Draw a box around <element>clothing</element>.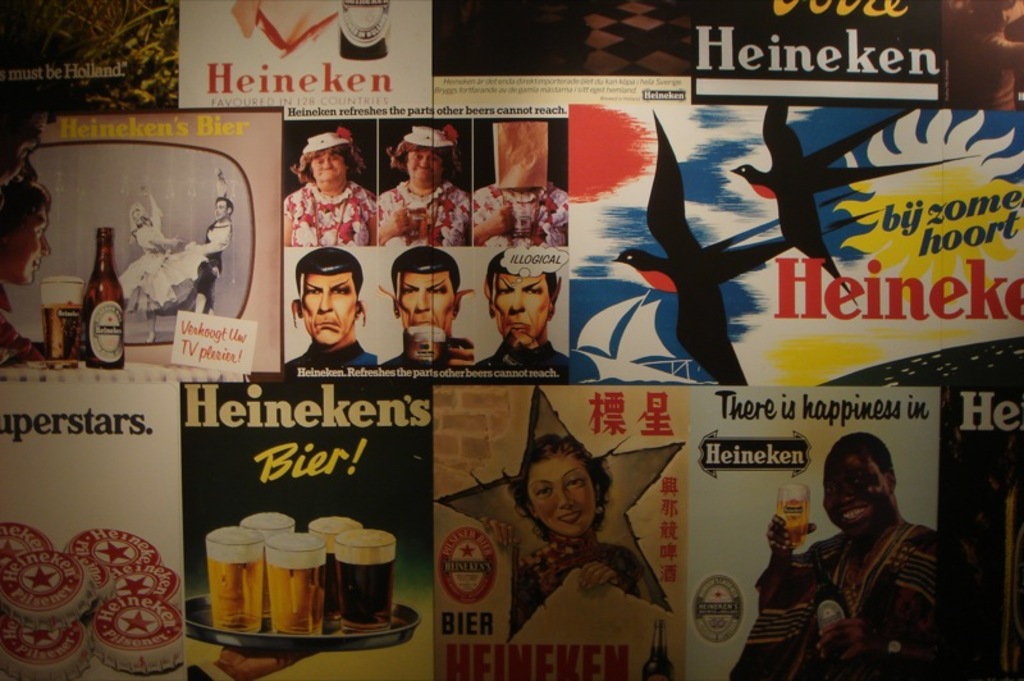
l=186, t=219, r=230, b=312.
